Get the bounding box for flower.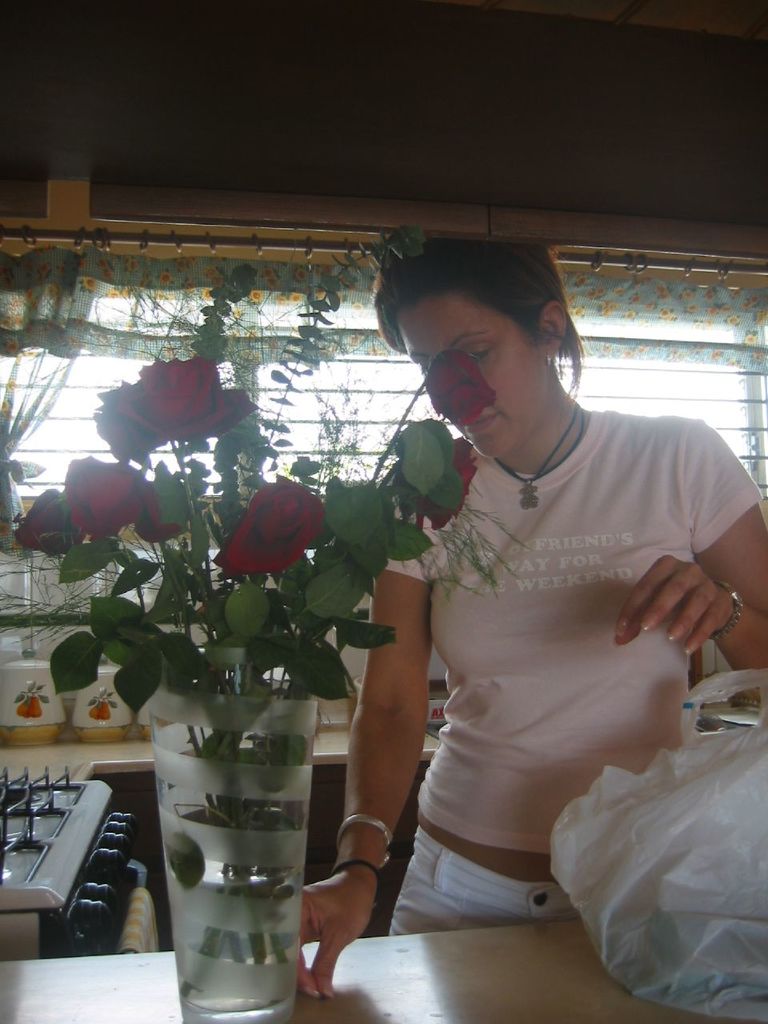
(429, 344, 503, 427).
